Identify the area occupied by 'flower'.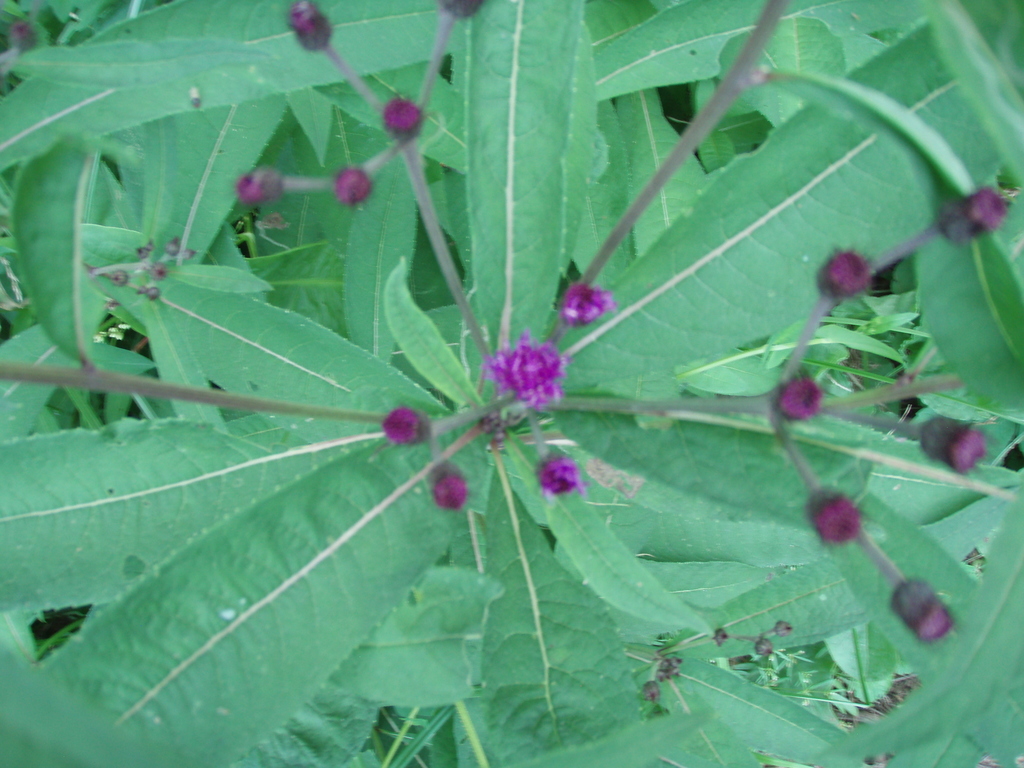
Area: l=814, t=232, r=893, b=311.
